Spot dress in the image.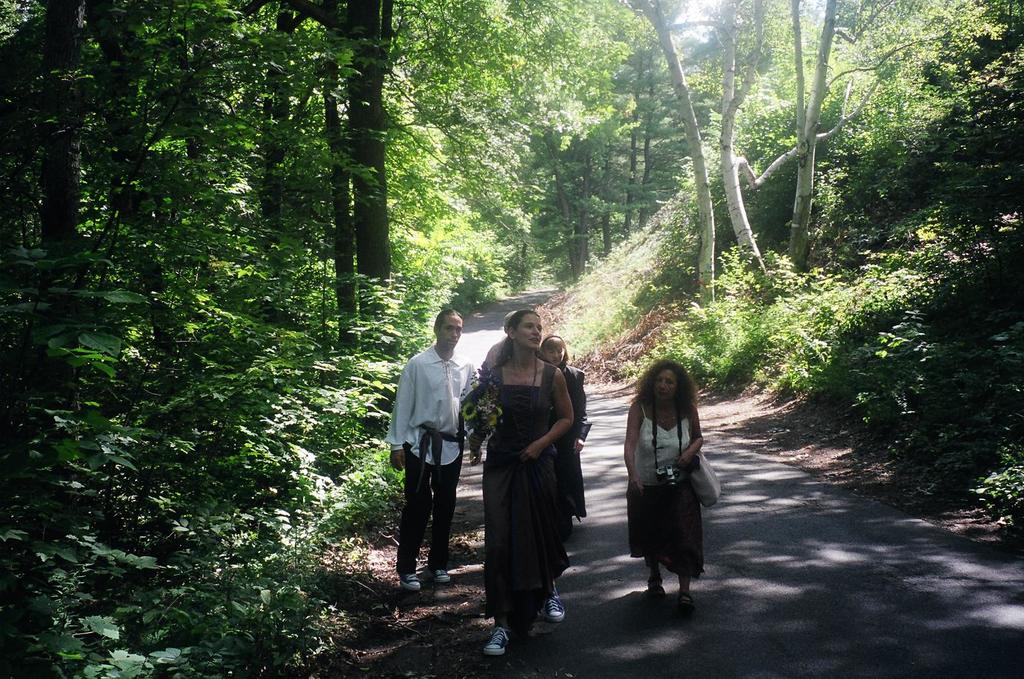
dress found at 558:364:593:518.
